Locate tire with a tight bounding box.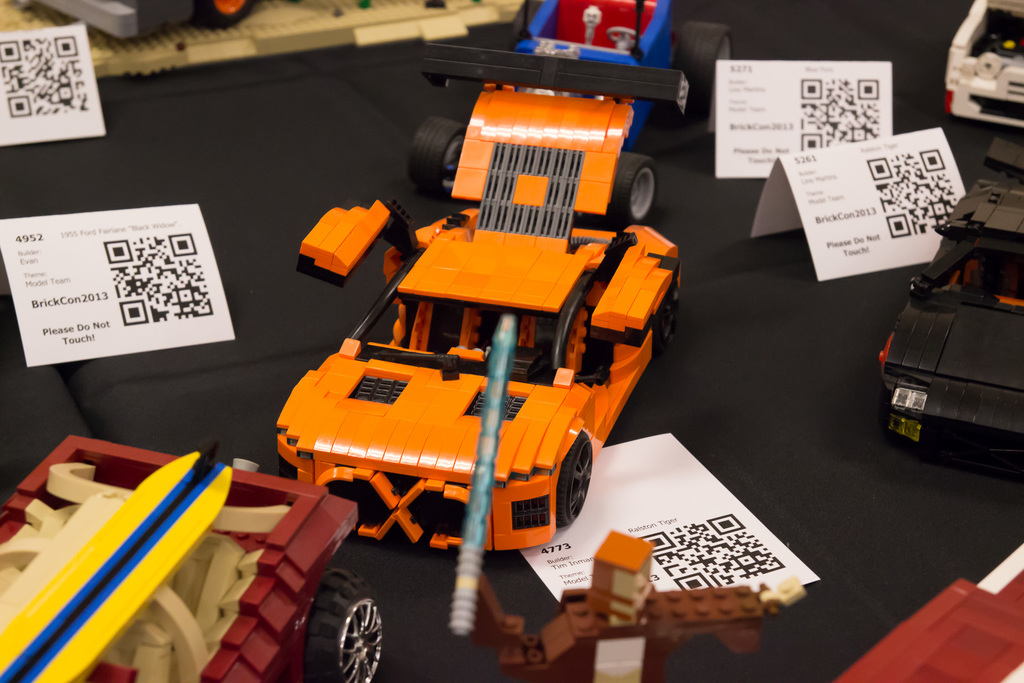
<region>600, 152, 659, 229</region>.
